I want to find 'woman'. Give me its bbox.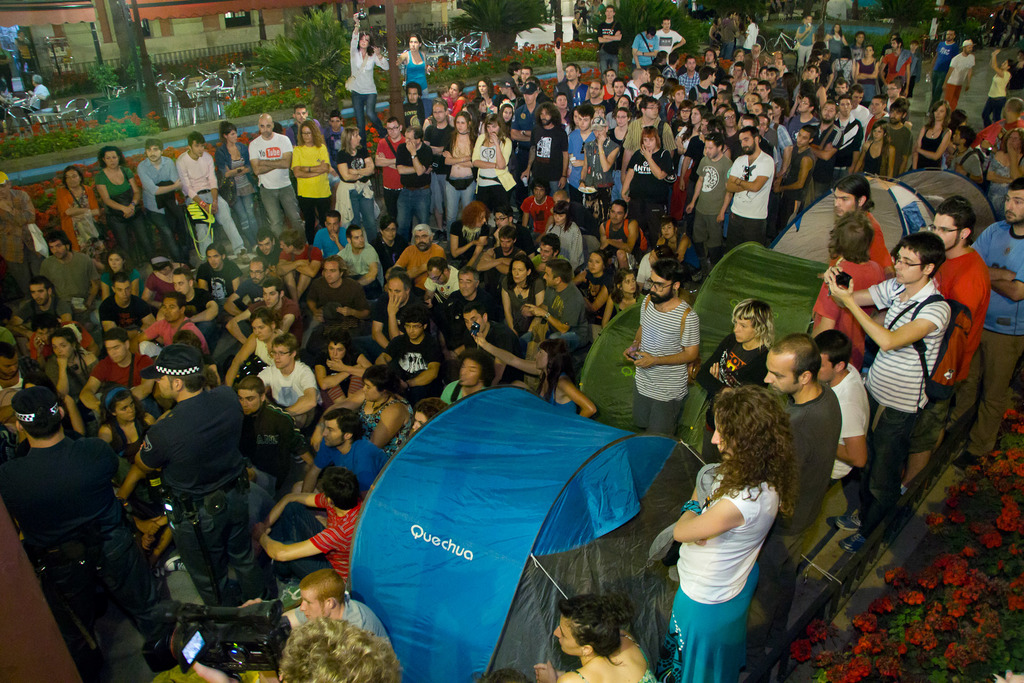
<region>858, 45, 875, 103</region>.
